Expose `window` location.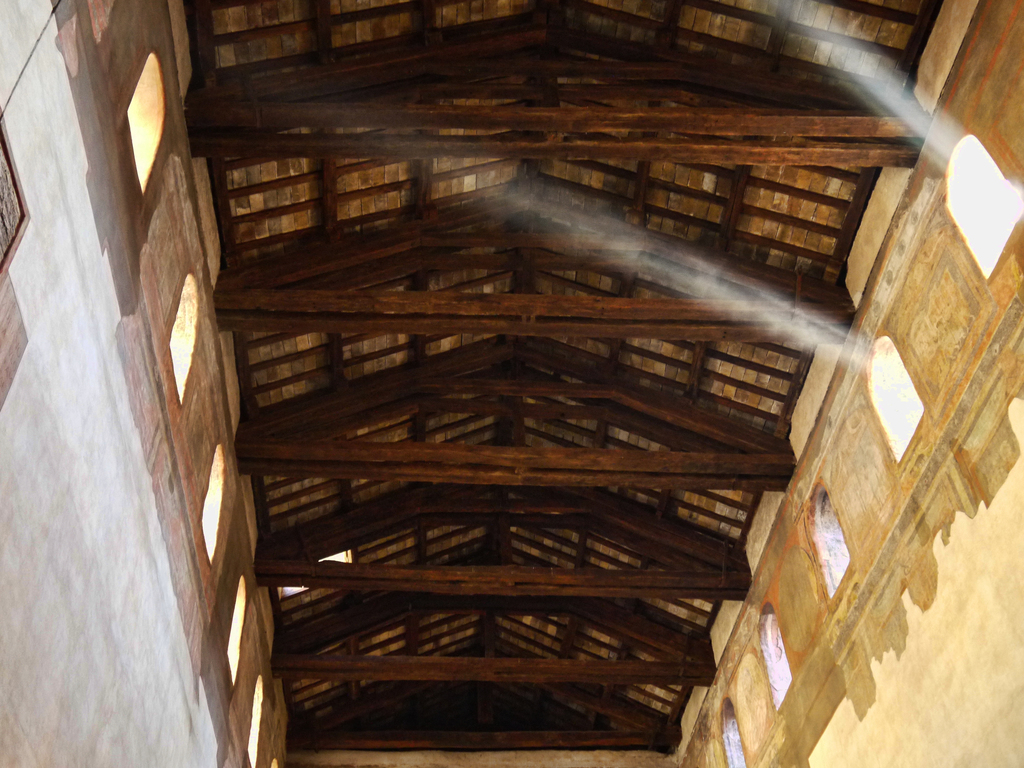
Exposed at {"x1": 198, "y1": 450, "x2": 223, "y2": 559}.
